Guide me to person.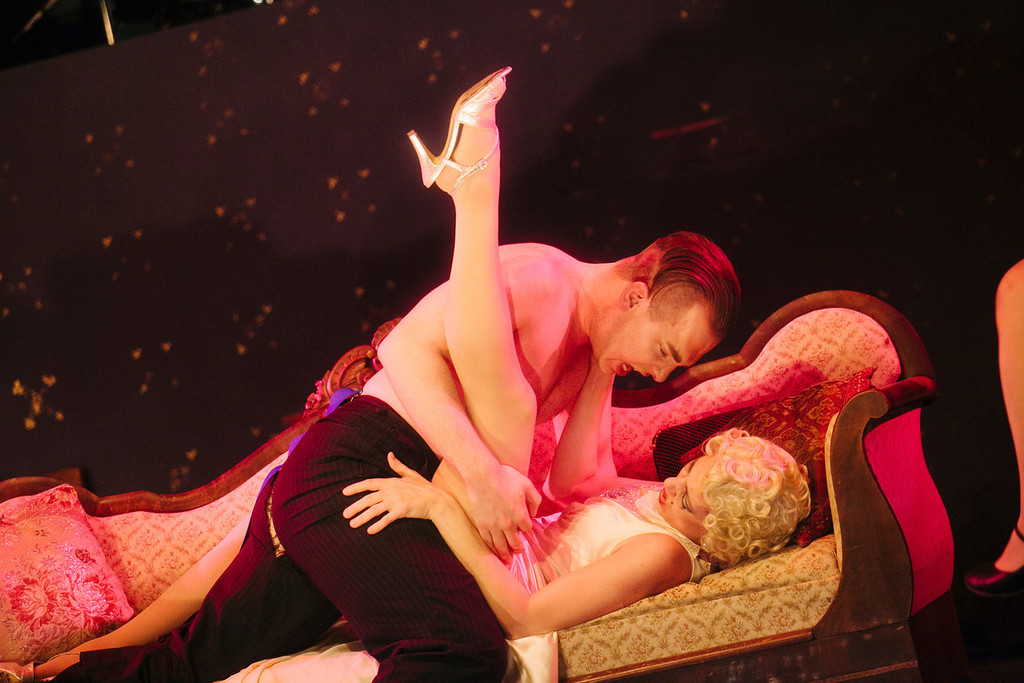
Guidance: 195 232 721 682.
